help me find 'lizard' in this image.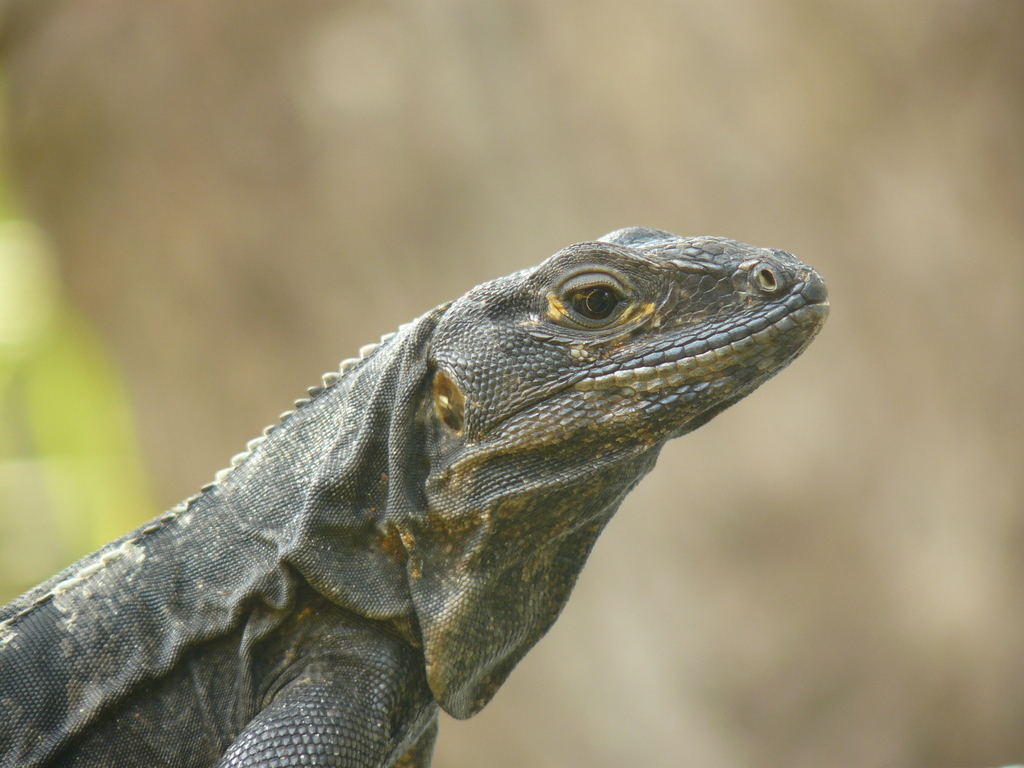
Found it: x1=8, y1=202, x2=851, y2=767.
